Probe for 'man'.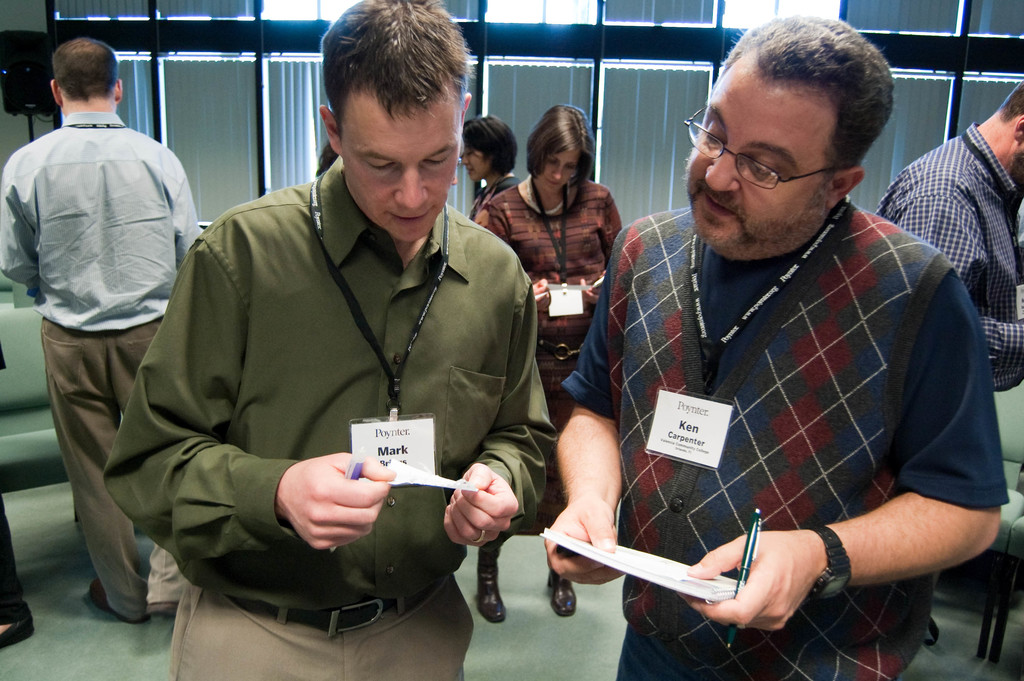
Probe result: bbox=[98, 0, 556, 680].
